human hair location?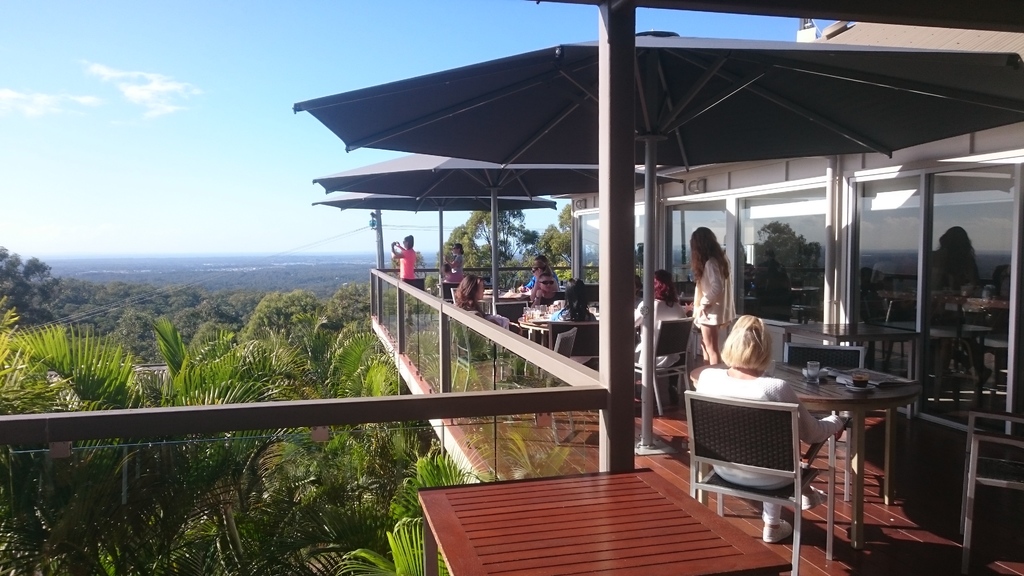
(534, 262, 554, 281)
